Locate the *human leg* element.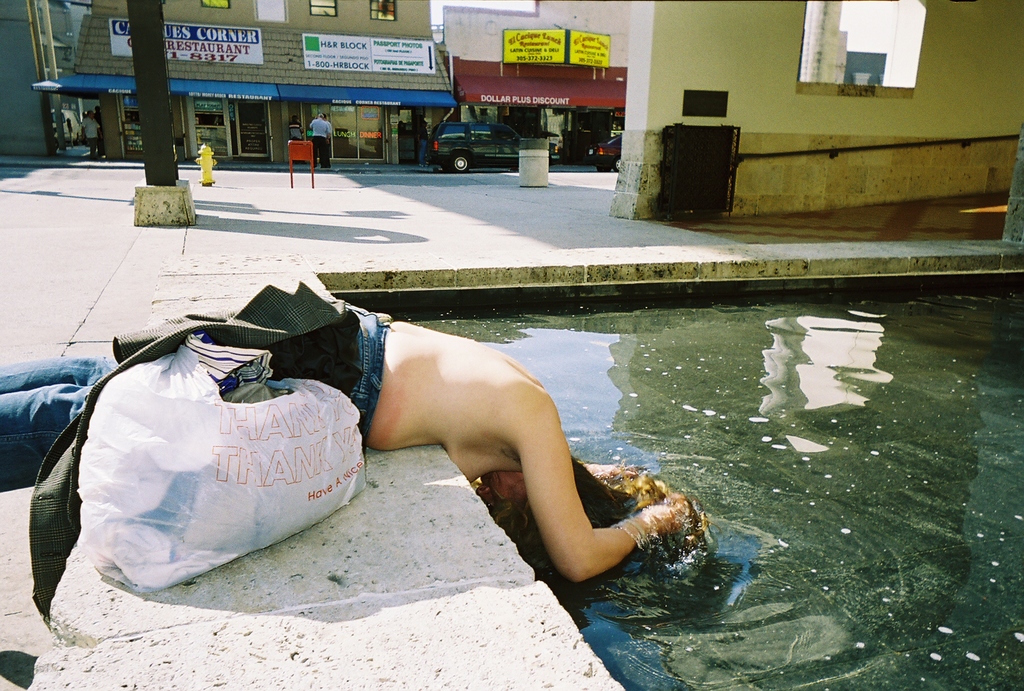
Element bbox: {"x1": 311, "y1": 138, "x2": 319, "y2": 168}.
